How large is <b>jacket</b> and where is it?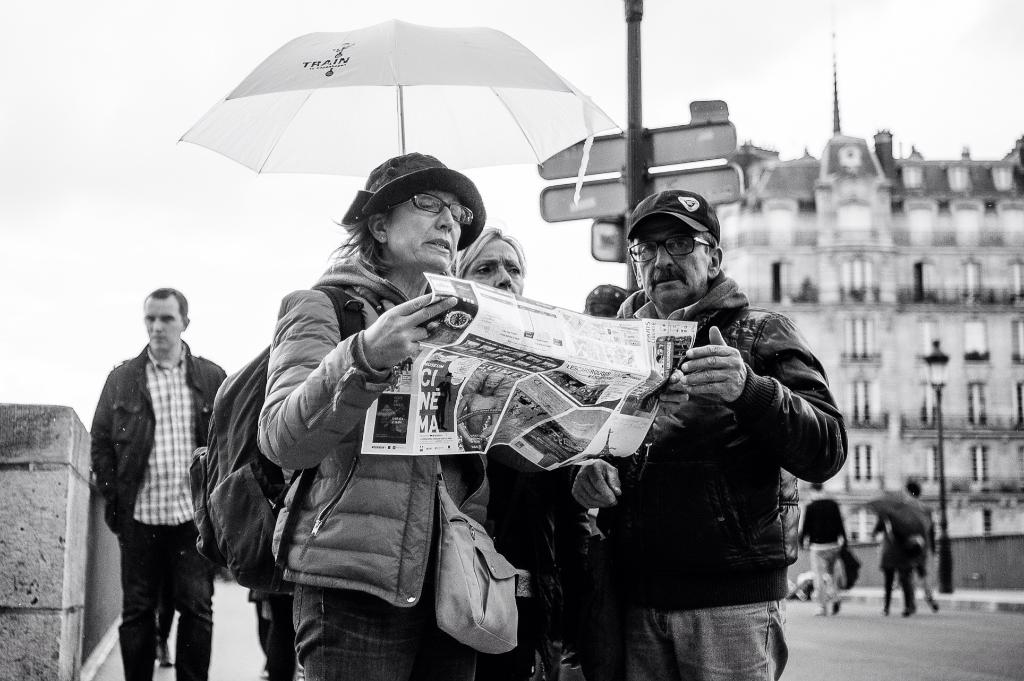
Bounding box: box(92, 342, 225, 545).
